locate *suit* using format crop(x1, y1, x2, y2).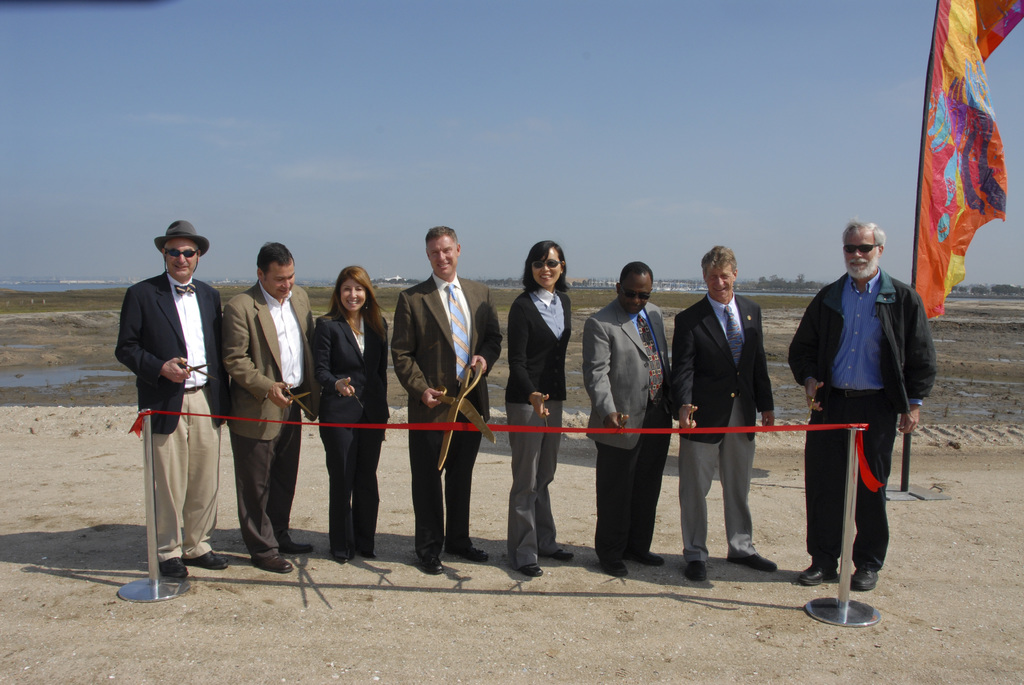
crop(580, 297, 672, 564).
